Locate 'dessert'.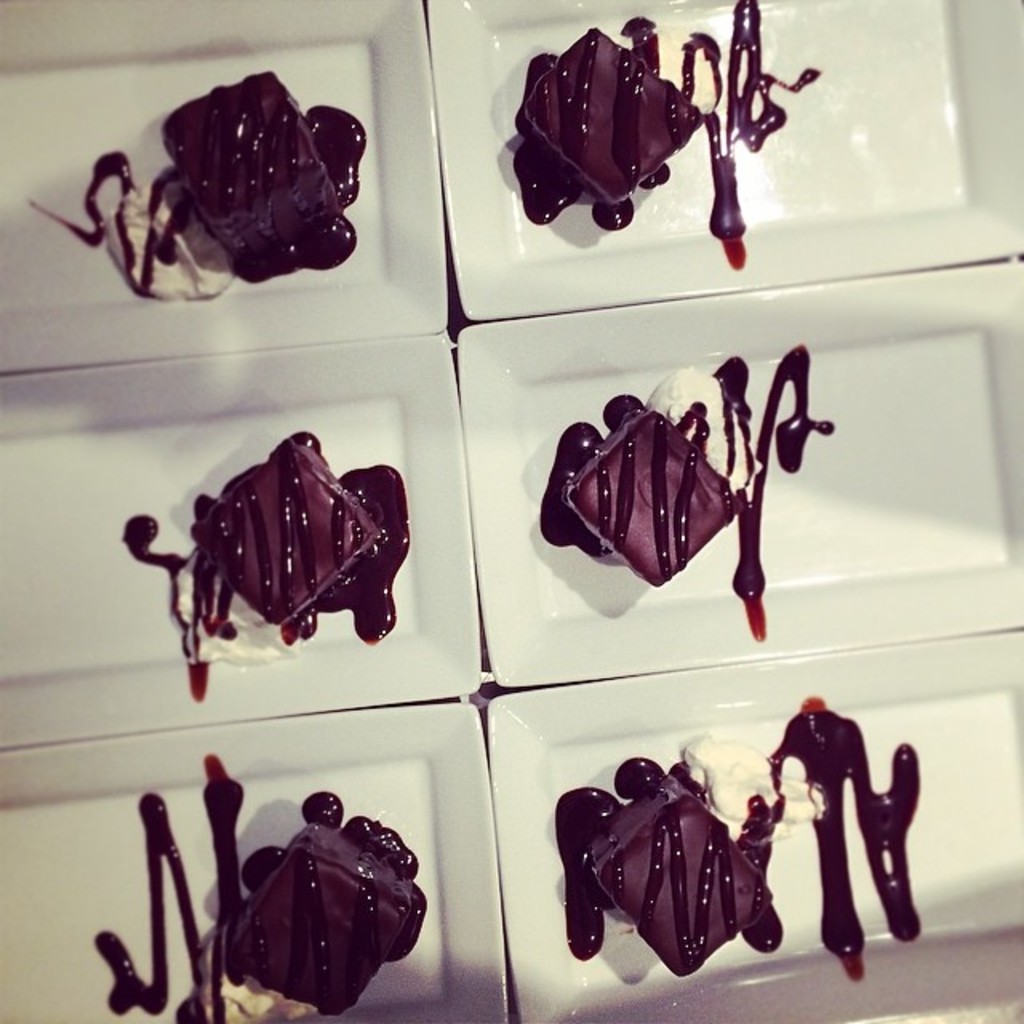
Bounding box: bbox=[507, 0, 821, 269].
